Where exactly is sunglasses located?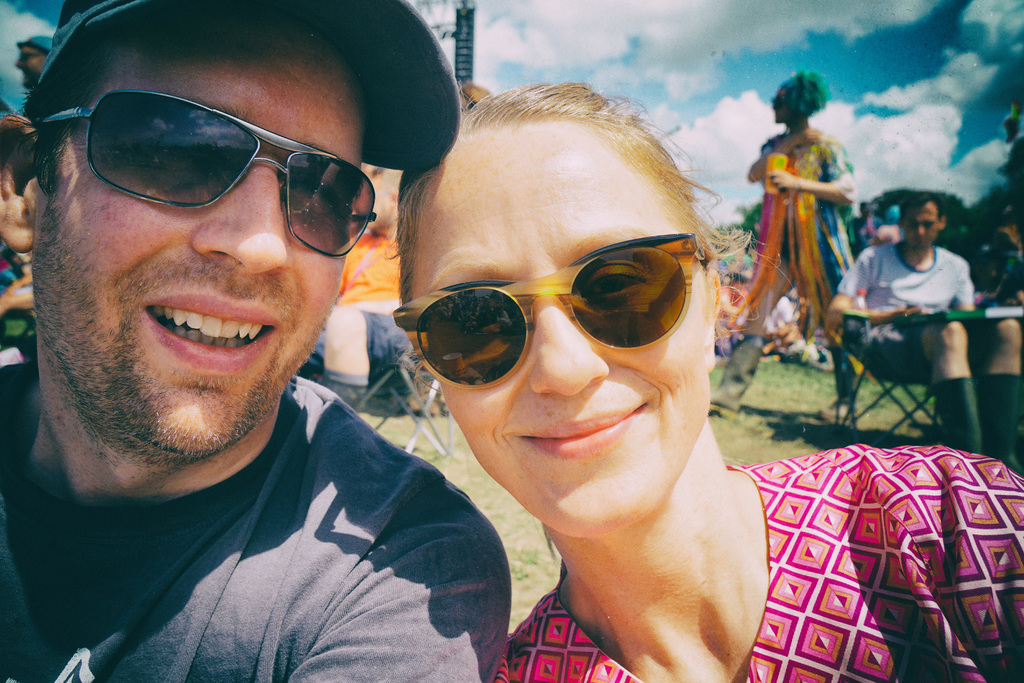
Its bounding box is BBox(18, 52, 44, 64).
